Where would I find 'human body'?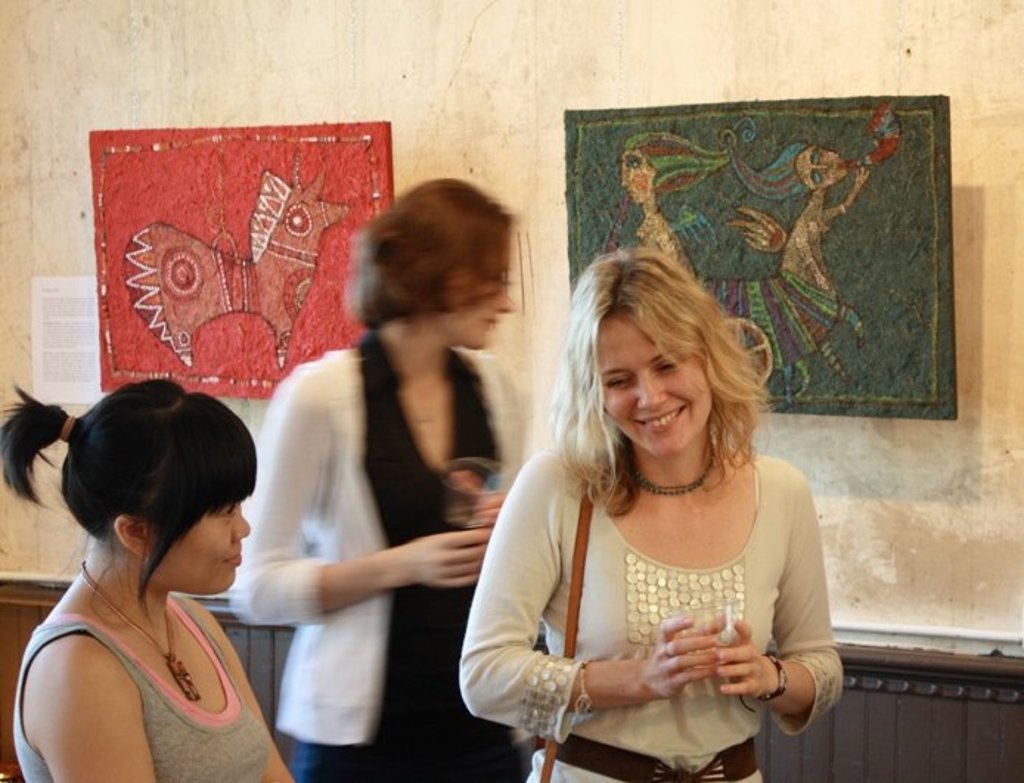
At box(232, 180, 530, 782).
